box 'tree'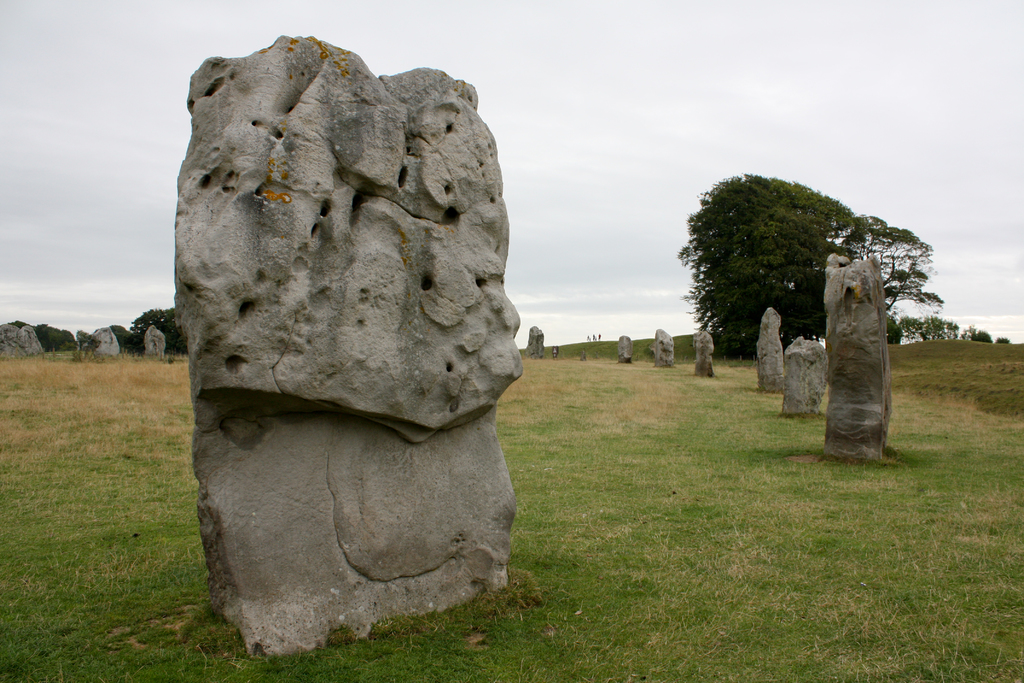
bbox(118, 304, 193, 361)
